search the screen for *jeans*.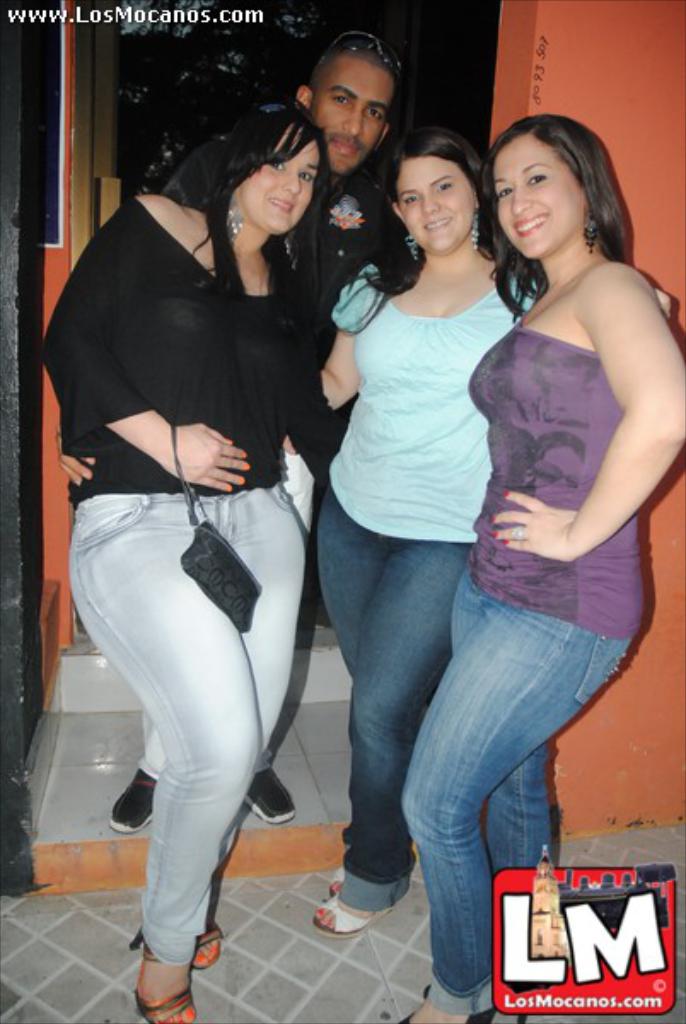
Found at region(324, 485, 466, 911).
